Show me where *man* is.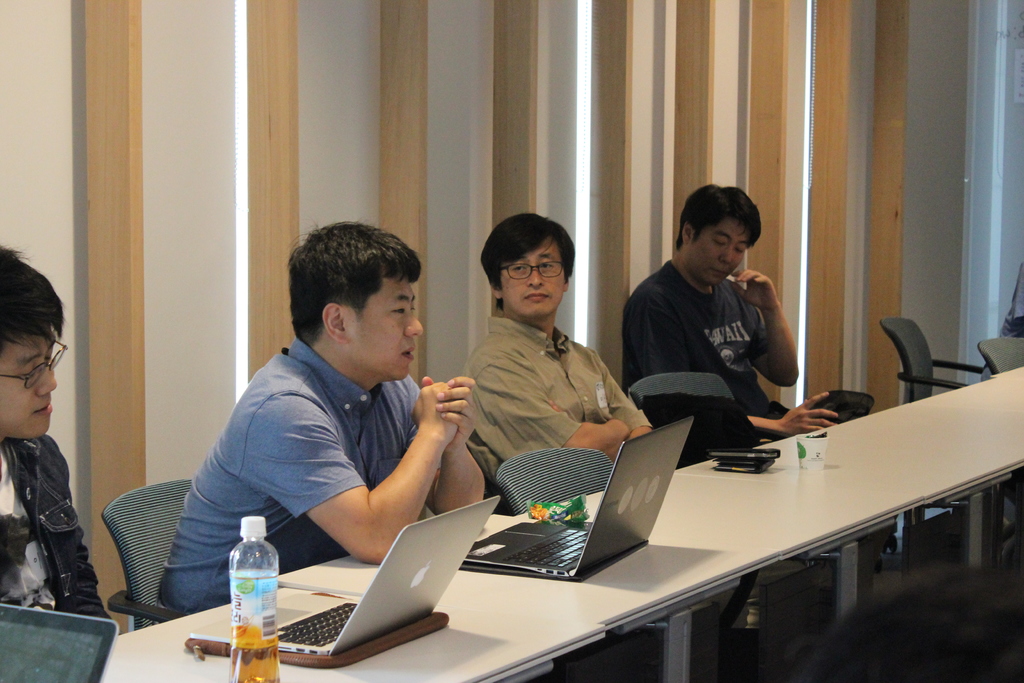
*man* is at region(783, 558, 1023, 682).
